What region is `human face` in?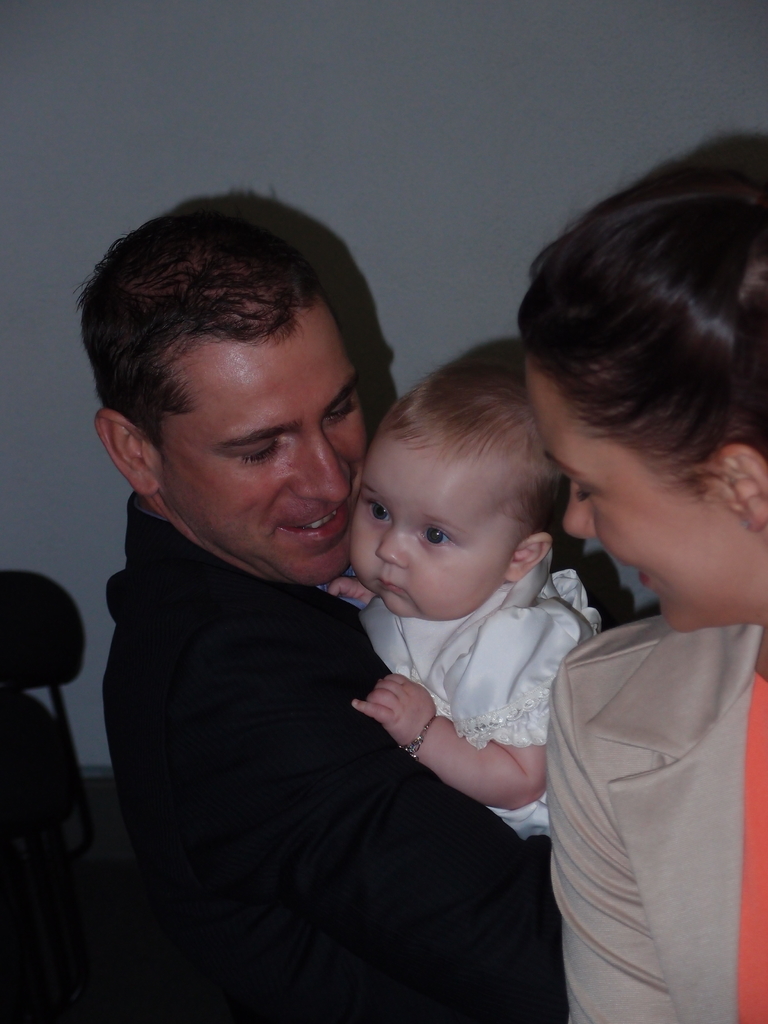
left=528, top=372, right=749, bottom=631.
